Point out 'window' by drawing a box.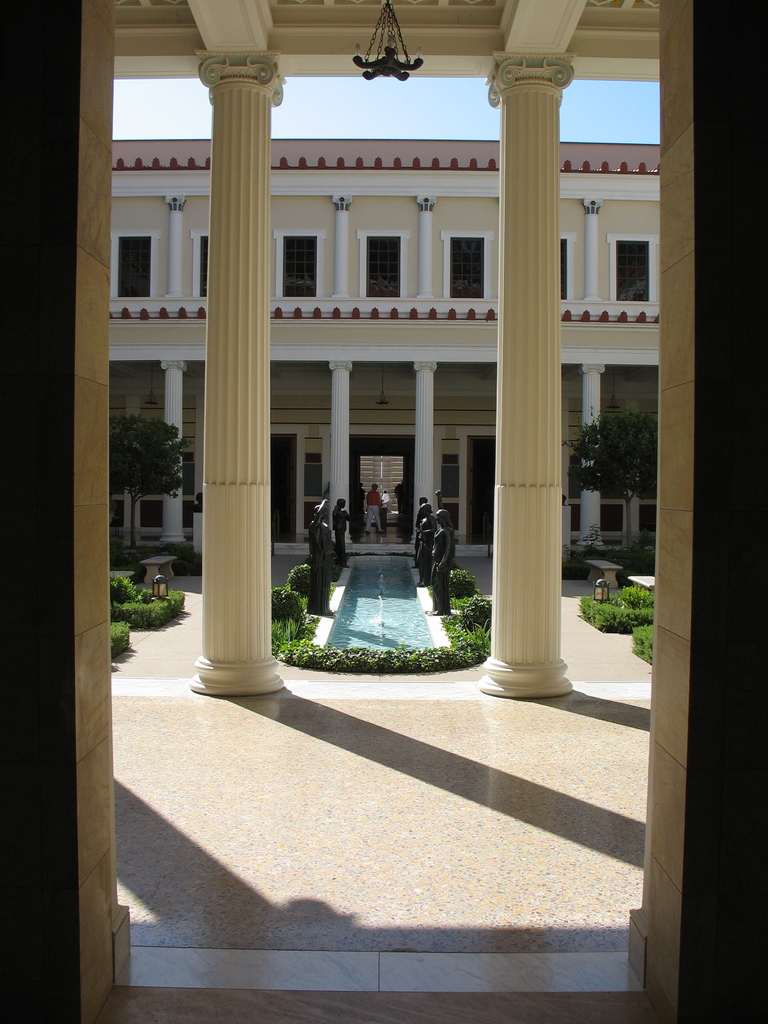
detection(366, 237, 406, 294).
